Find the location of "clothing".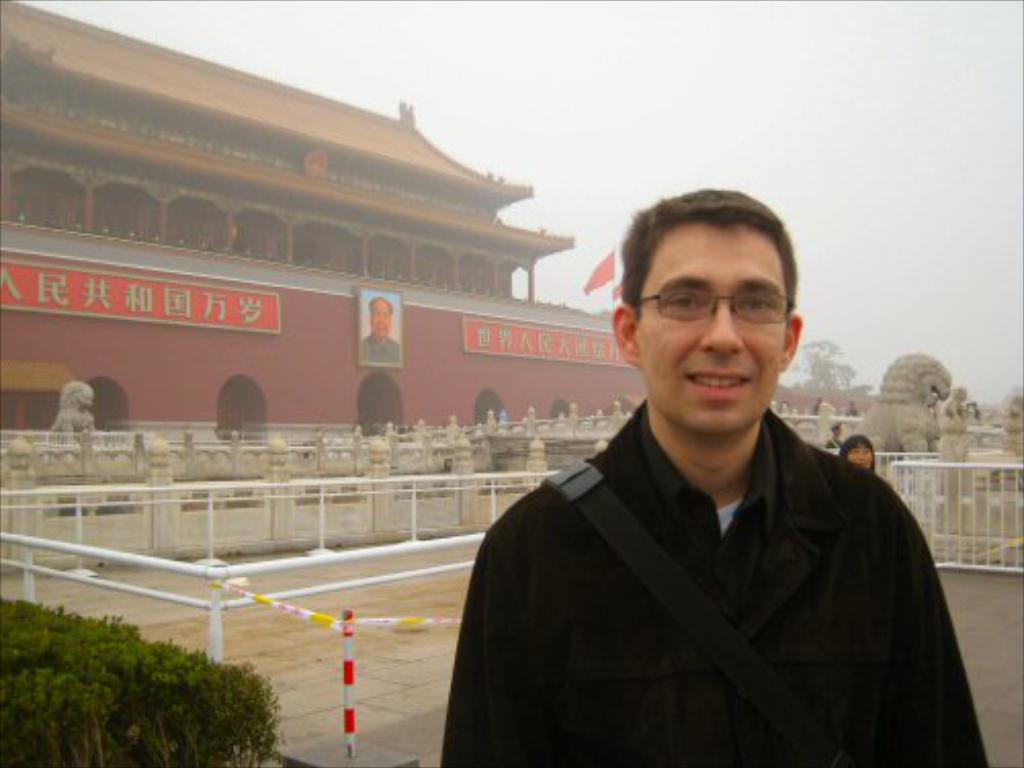
Location: BBox(358, 334, 406, 367).
